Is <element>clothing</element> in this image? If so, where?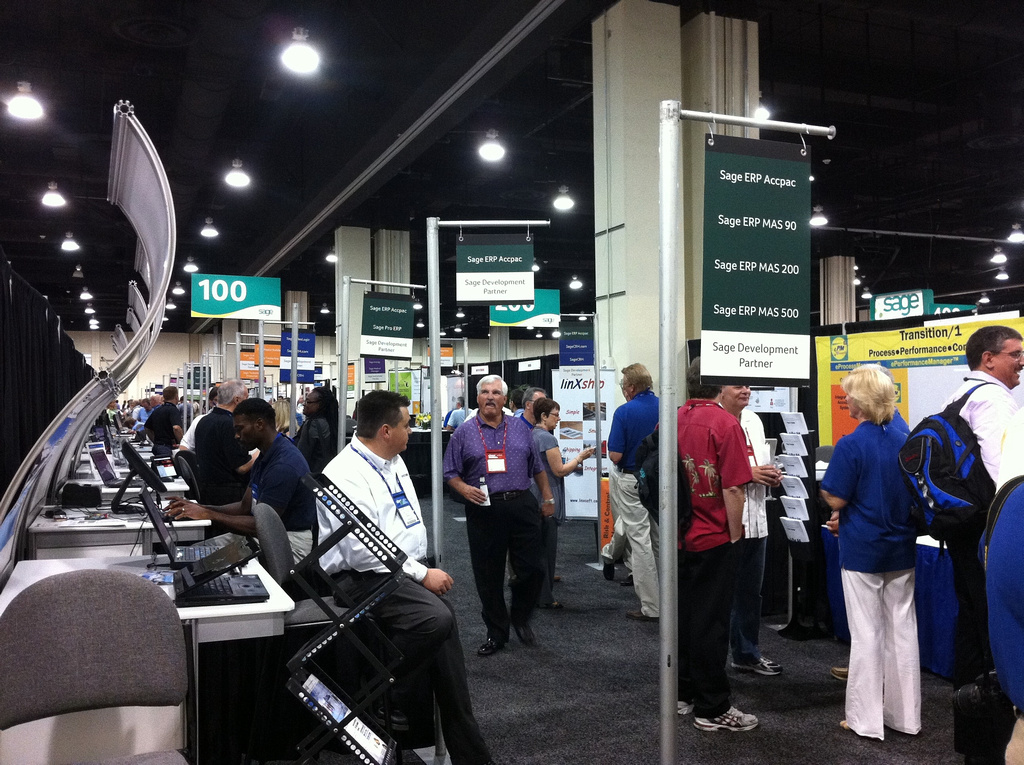
Yes, at [435,417,552,635].
